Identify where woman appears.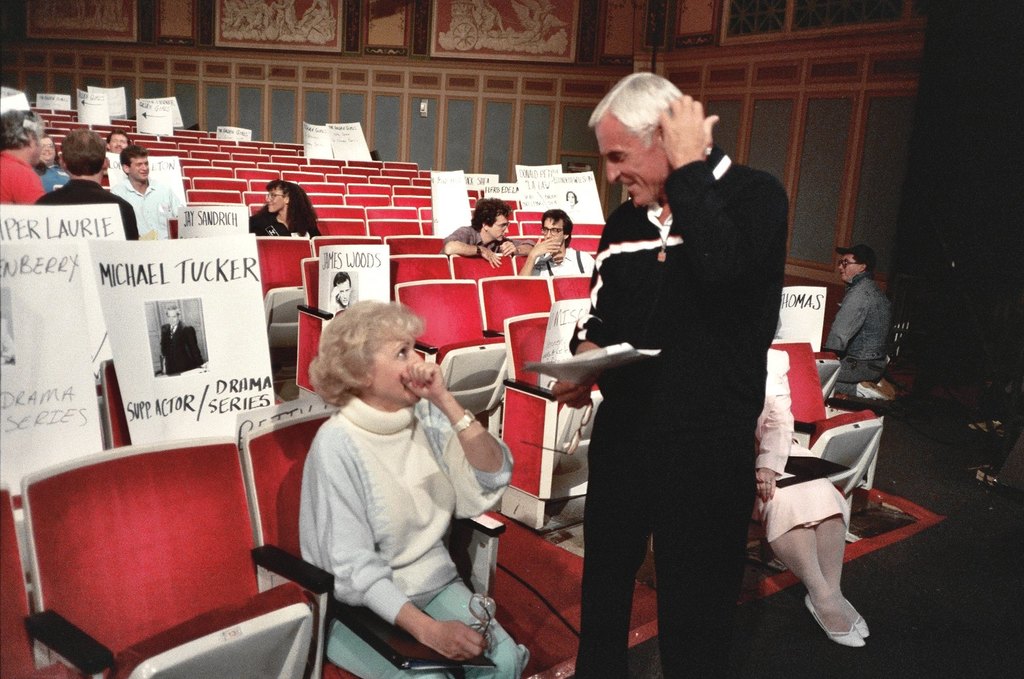
Appears at locate(748, 323, 877, 648).
